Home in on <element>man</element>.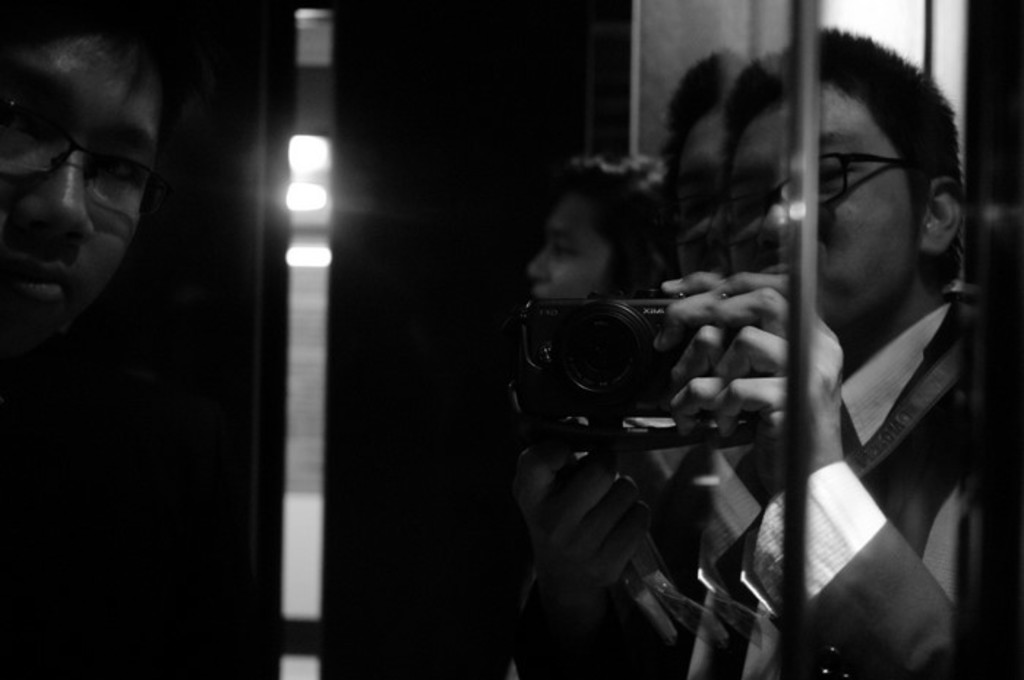
Homed in at (left=477, top=60, right=1011, bottom=646).
